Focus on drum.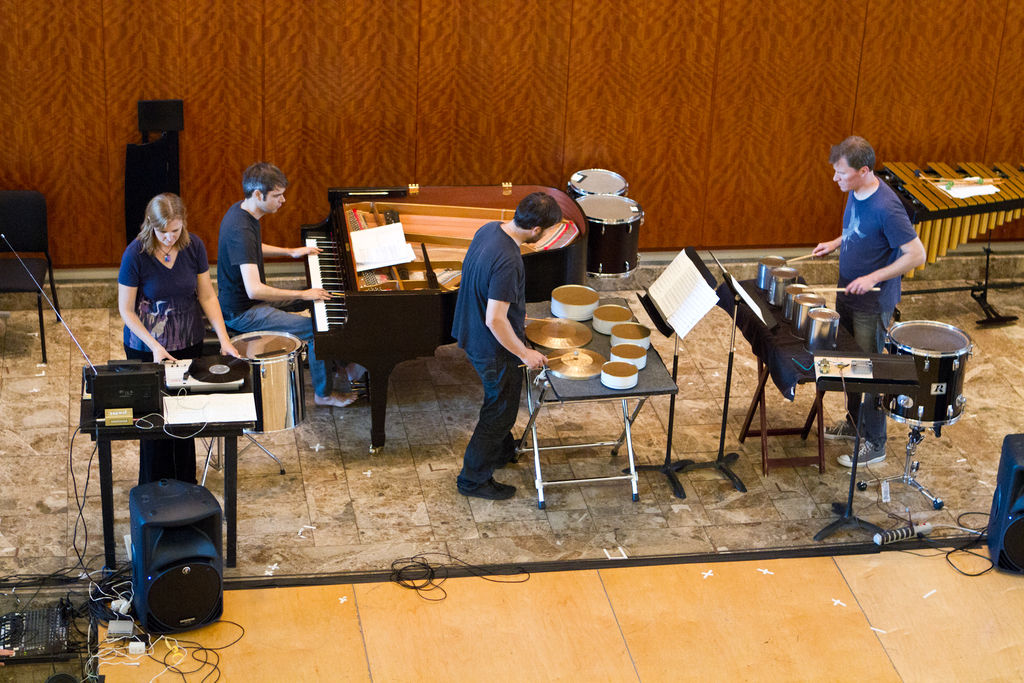
Focused at 611/325/652/352.
